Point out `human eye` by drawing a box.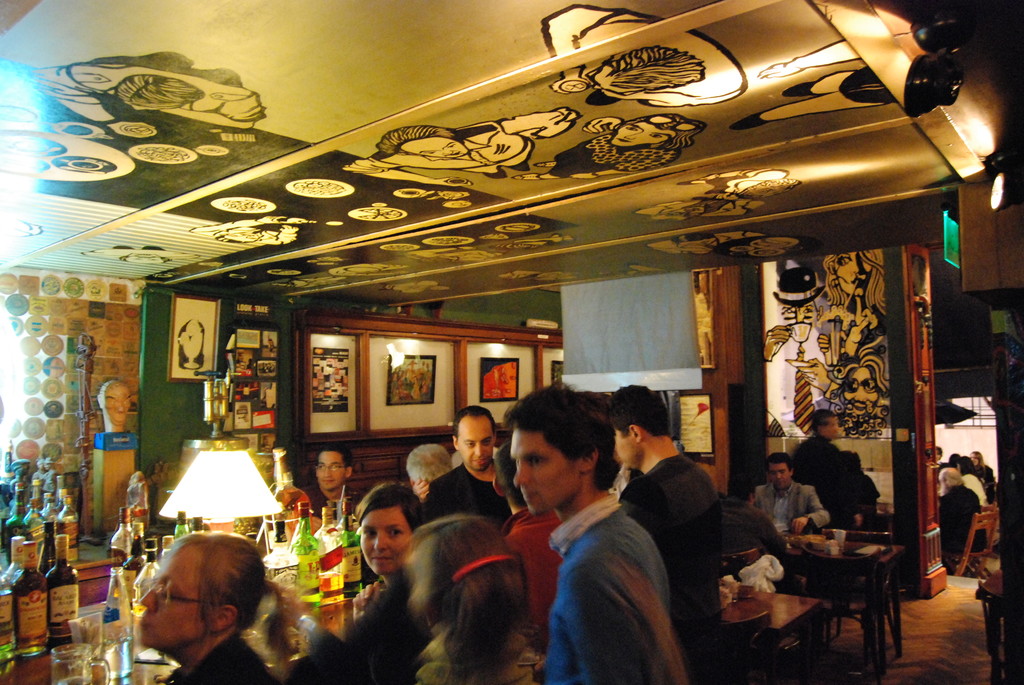
box=[463, 440, 476, 448].
